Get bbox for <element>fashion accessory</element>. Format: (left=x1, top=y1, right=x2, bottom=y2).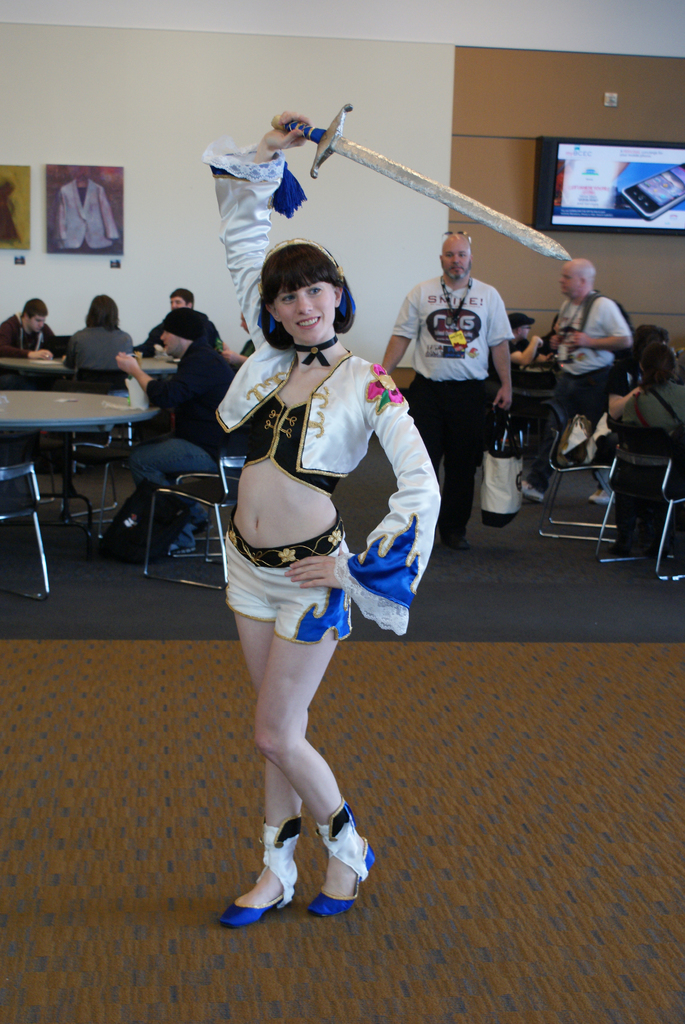
(left=168, top=544, right=194, bottom=553).
